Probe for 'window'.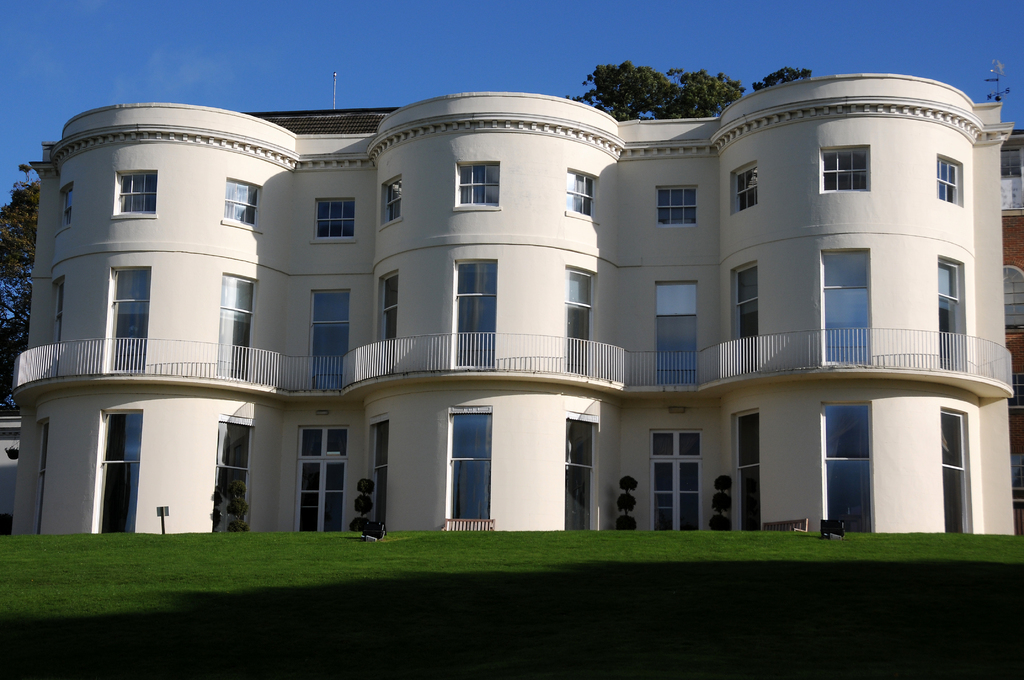
Probe result: box(940, 255, 971, 375).
